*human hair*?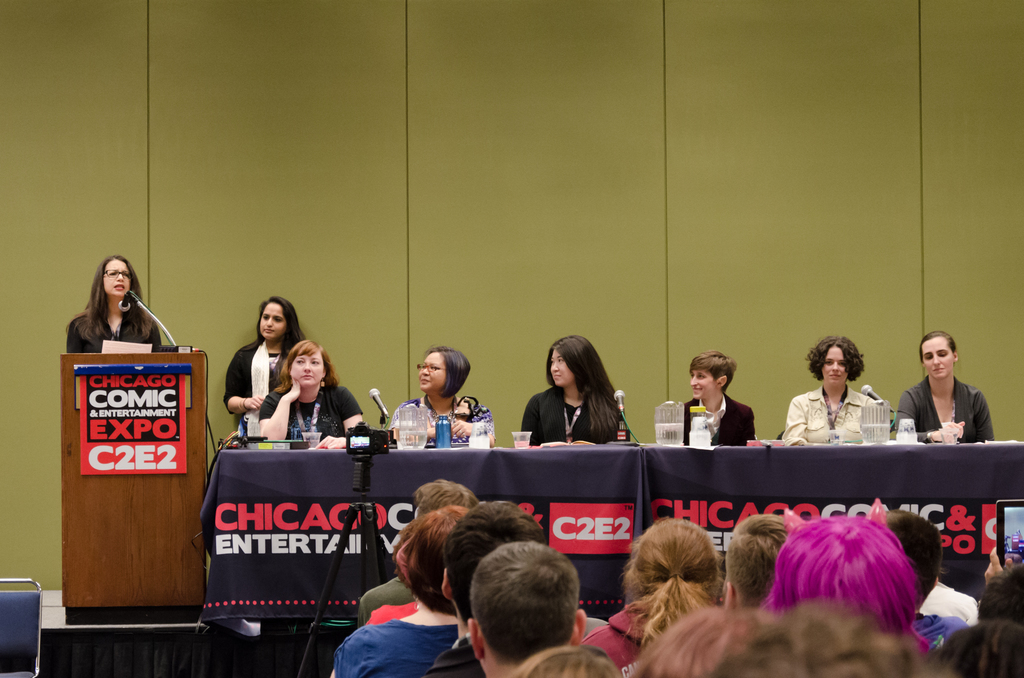
x1=687, y1=355, x2=734, y2=382
